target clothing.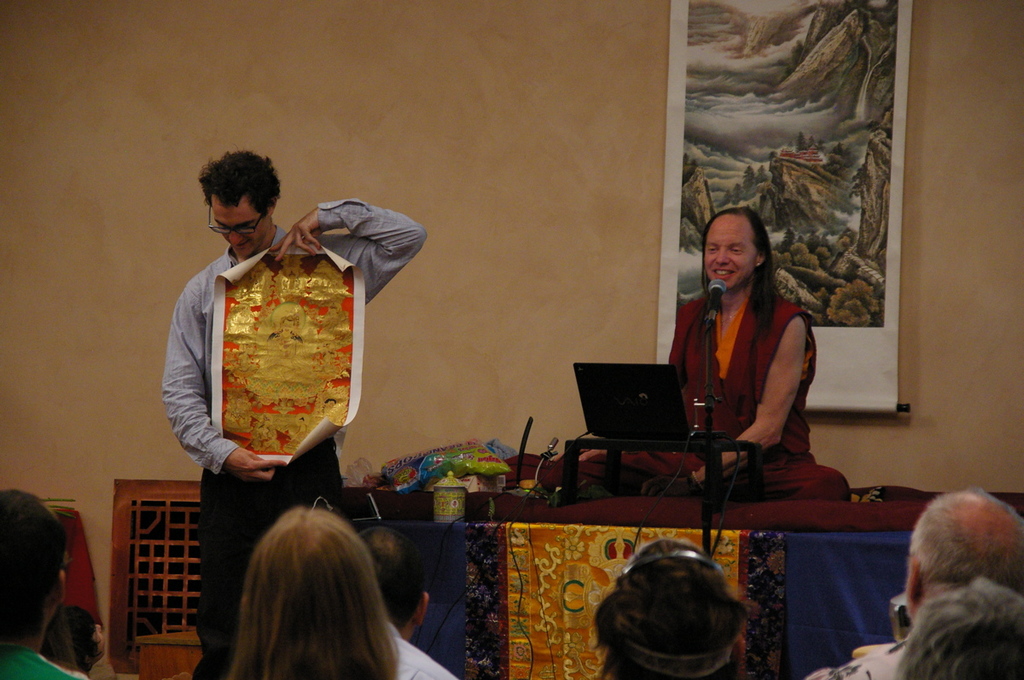
Target region: select_region(810, 640, 916, 678).
